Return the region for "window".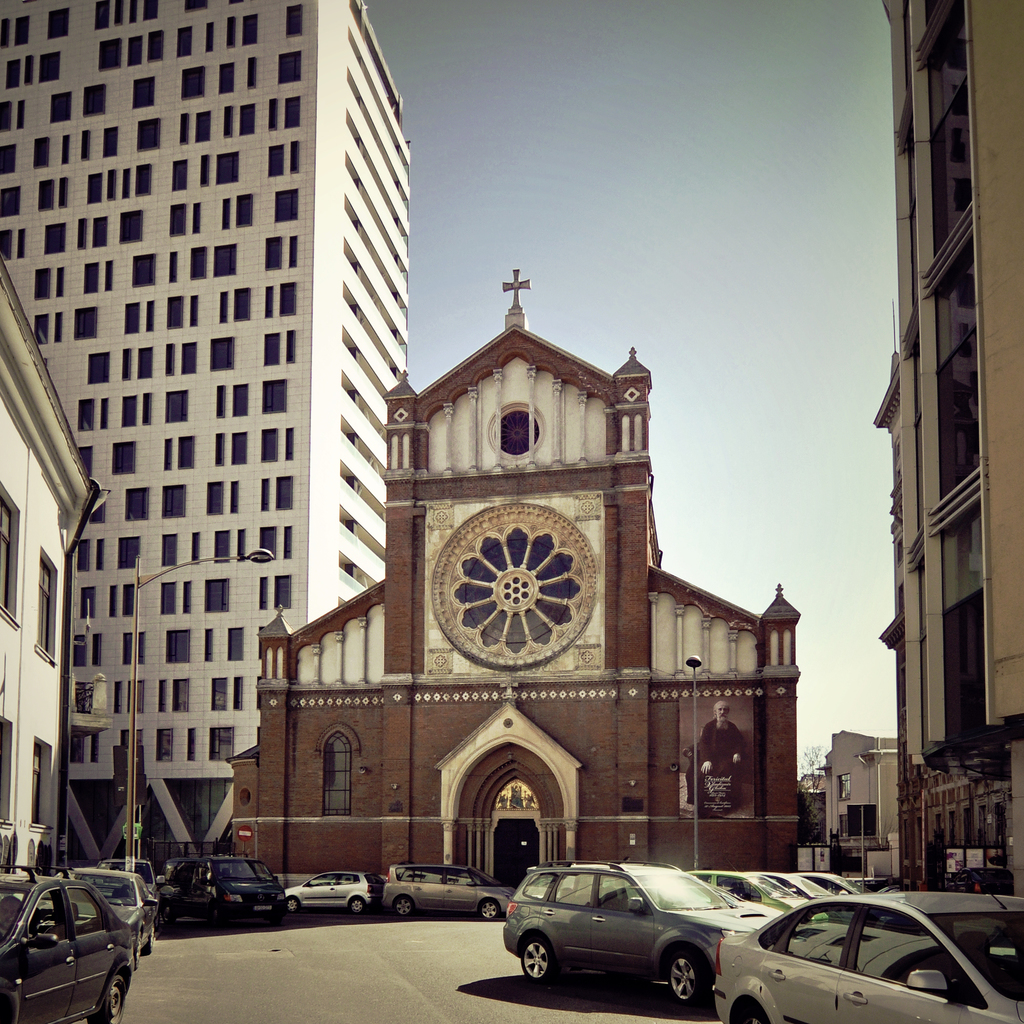
<region>170, 254, 177, 282</region>.
